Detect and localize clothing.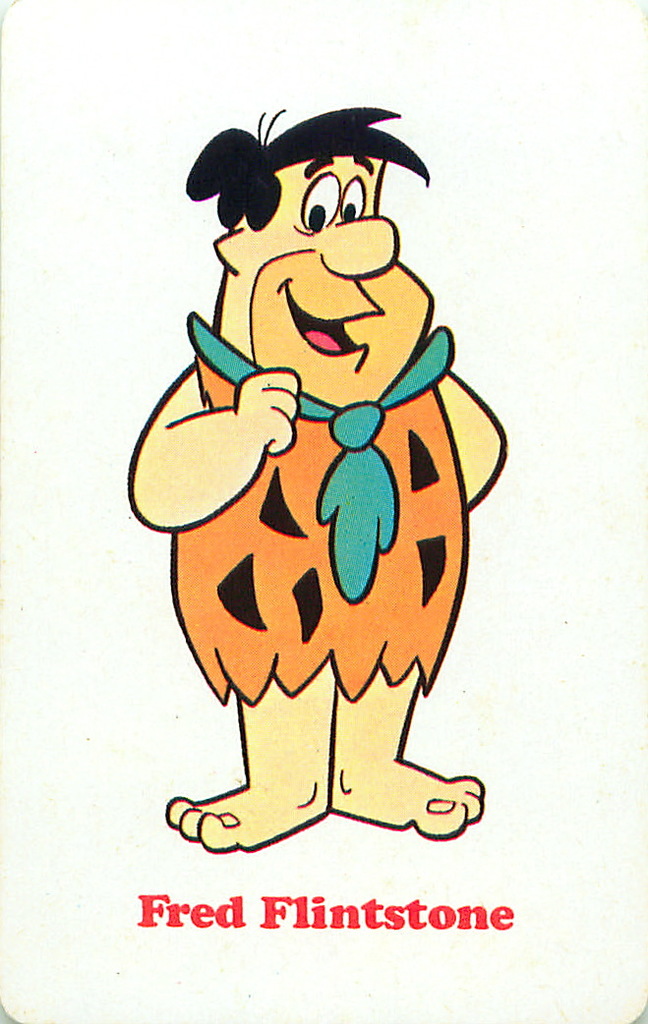
Localized at box(172, 314, 467, 705).
